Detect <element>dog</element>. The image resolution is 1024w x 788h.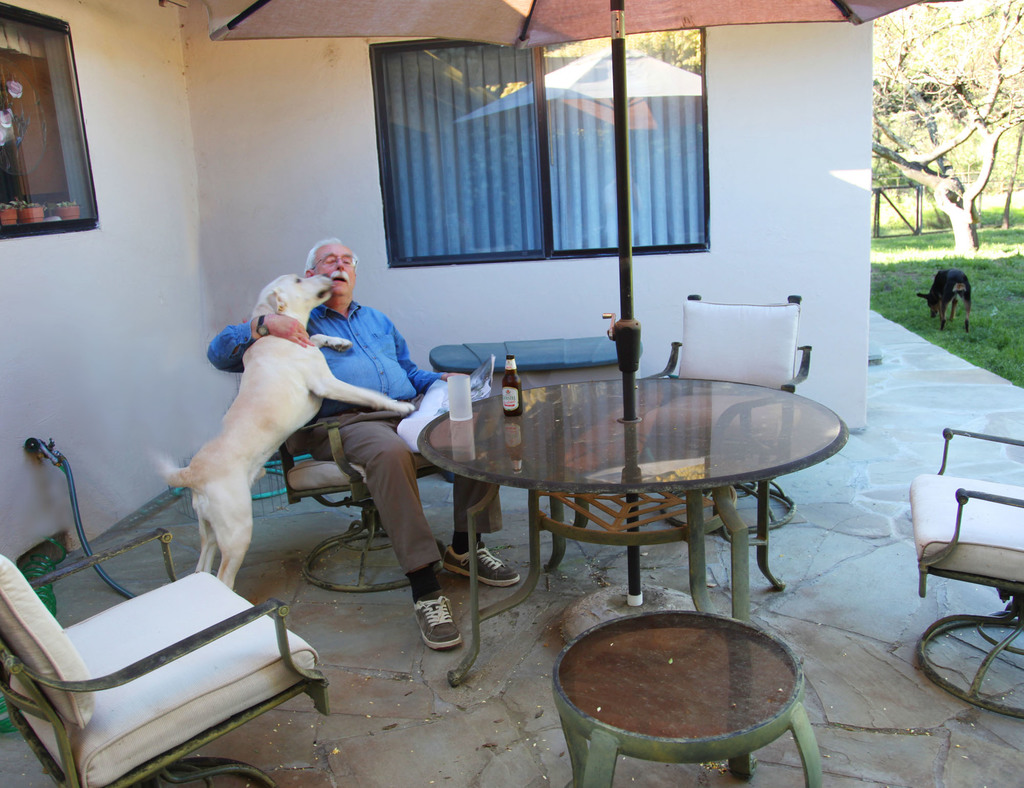
145 274 417 590.
